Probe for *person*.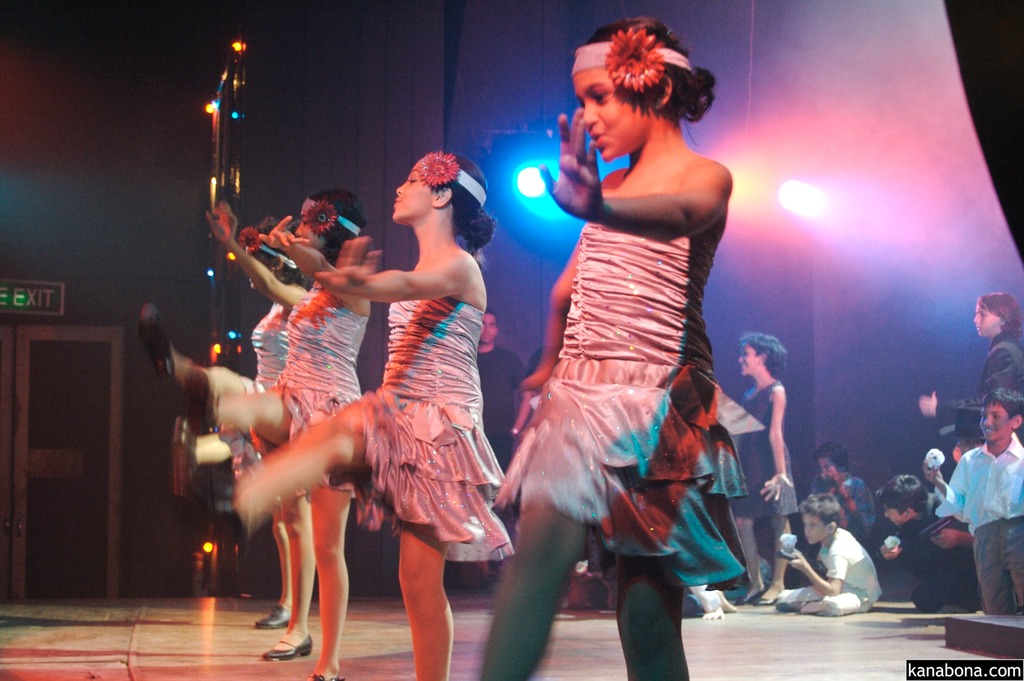
Probe result: rect(796, 491, 883, 634).
